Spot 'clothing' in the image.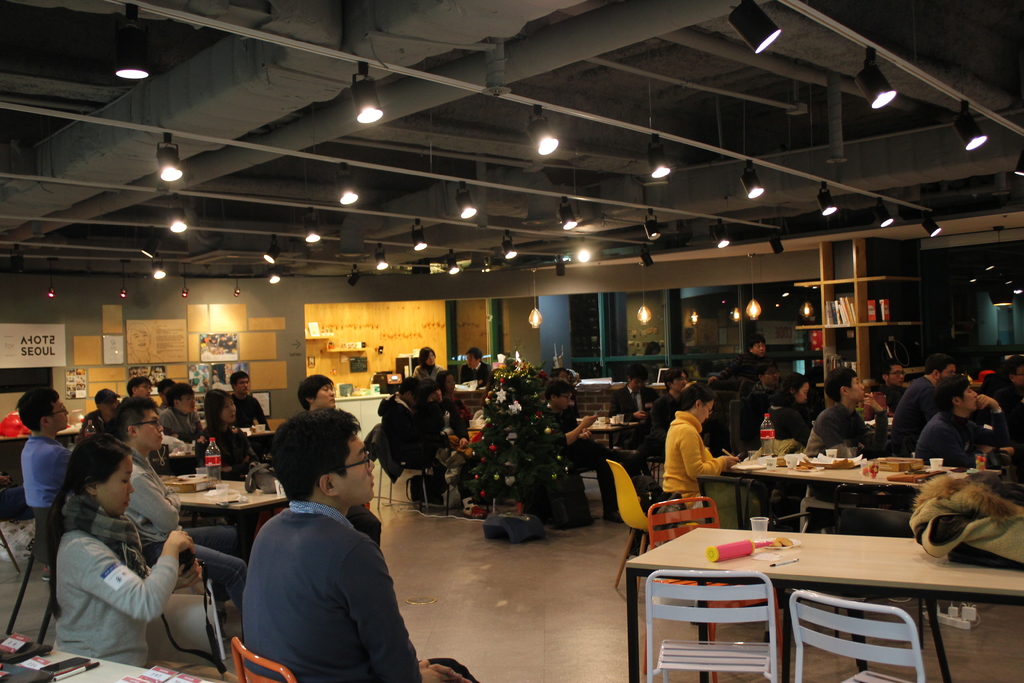
'clothing' found at [x1=662, y1=418, x2=719, y2=504].
